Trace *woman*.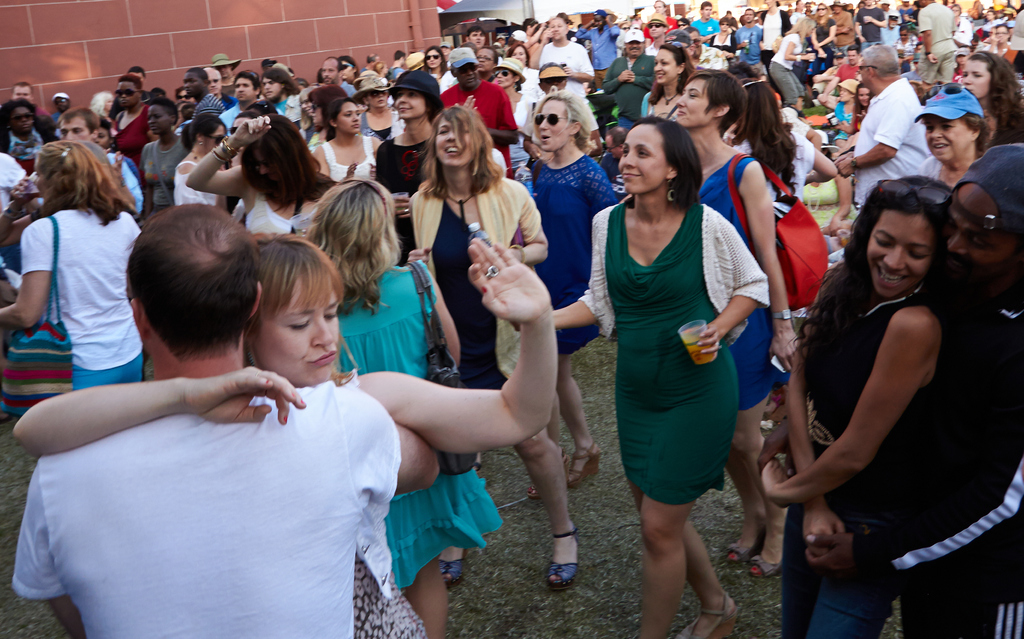
Traced to detection(892, 25, 917, 71).
